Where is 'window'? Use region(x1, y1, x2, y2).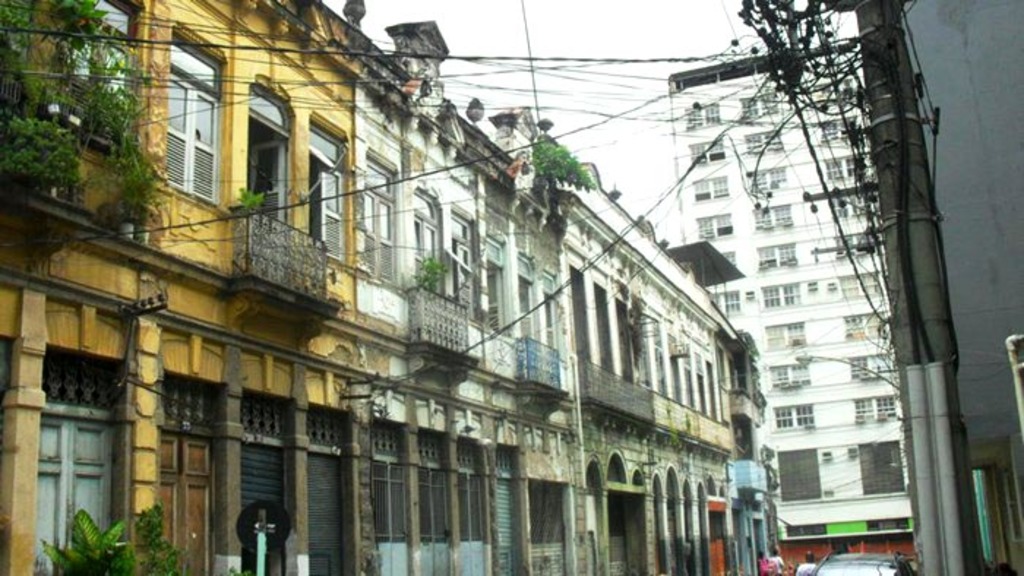
region(764, 326, 800, 349).
